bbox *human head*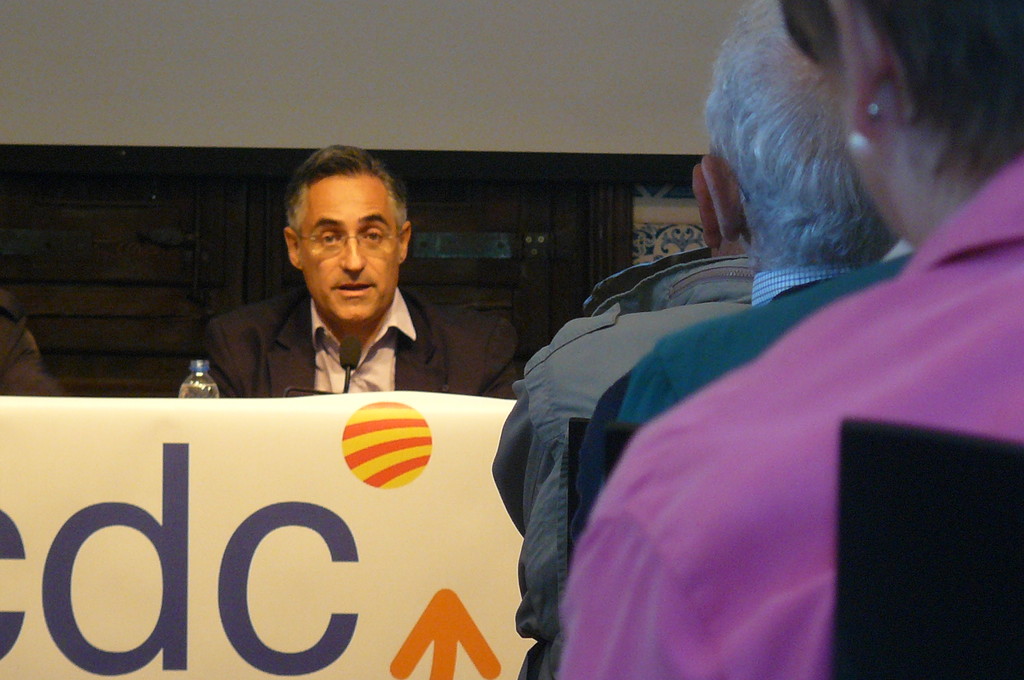
locate(777, 0, 1023, 226)
